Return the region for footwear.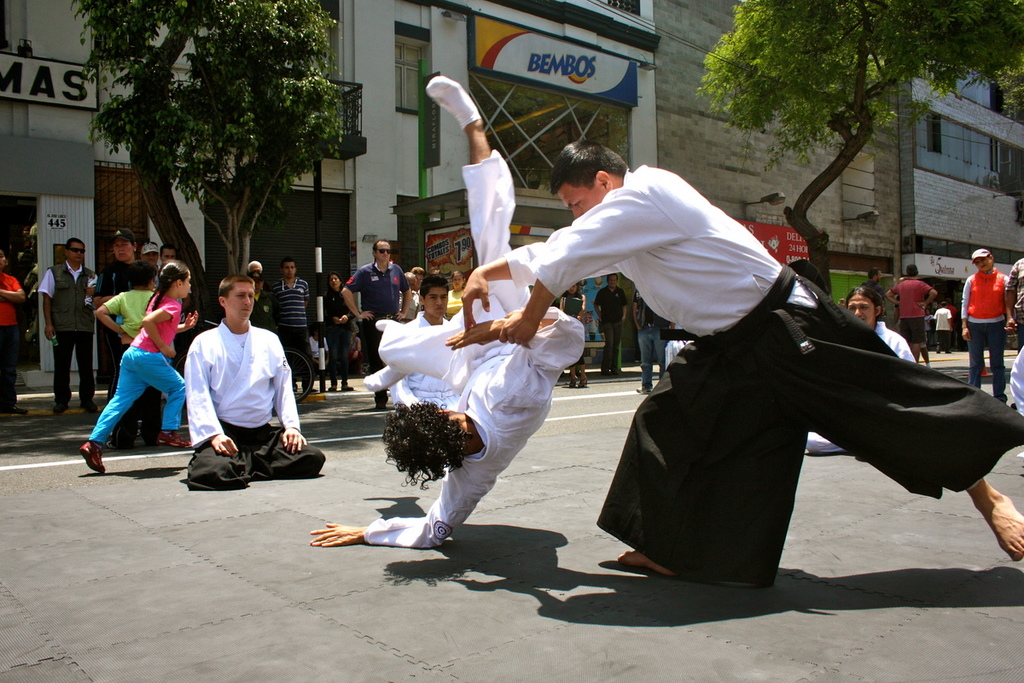
<region>7, 409, 23, 418</region>.
